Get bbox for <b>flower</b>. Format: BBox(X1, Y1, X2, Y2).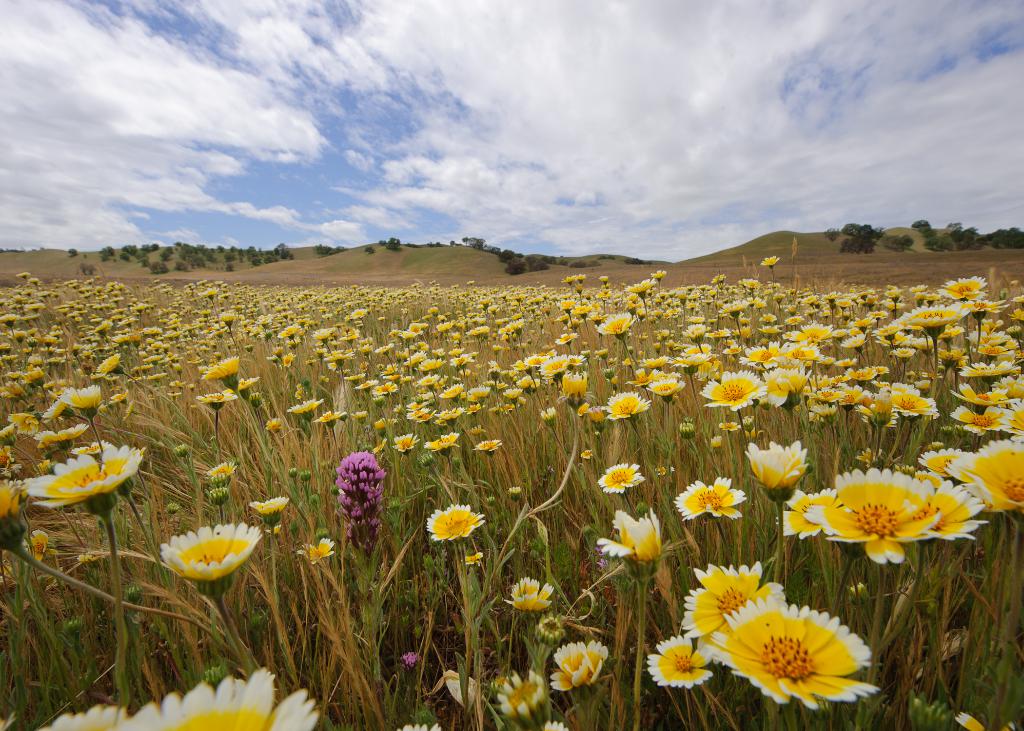
BBox(922, 479, 1000, 545).
